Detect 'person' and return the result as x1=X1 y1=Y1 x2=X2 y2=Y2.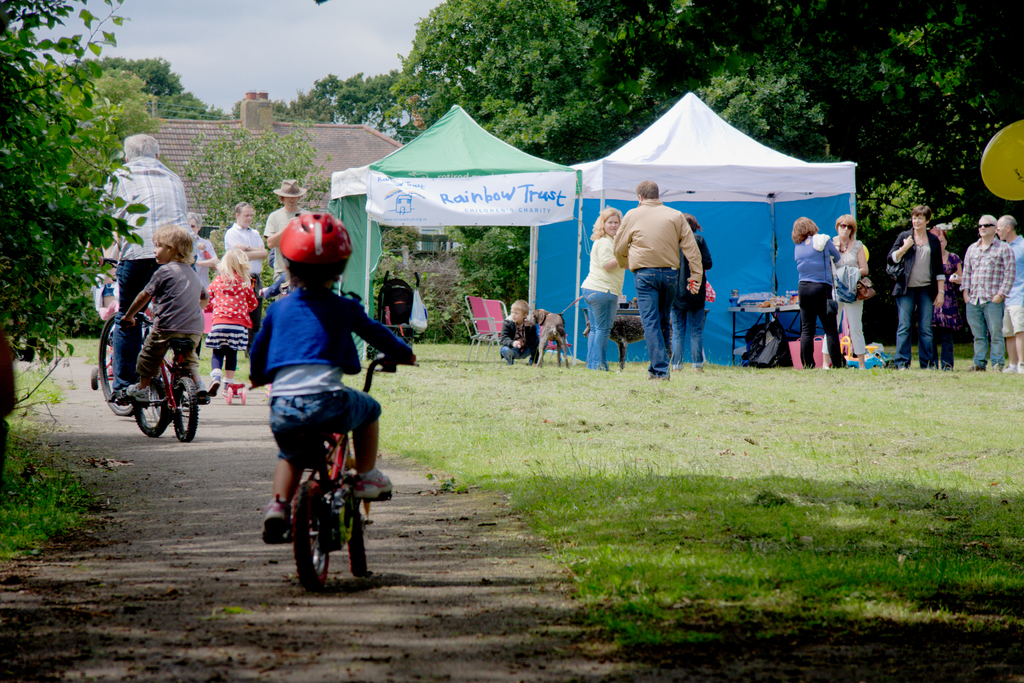
x1=97 y1=135 x2=187 y2=405.
